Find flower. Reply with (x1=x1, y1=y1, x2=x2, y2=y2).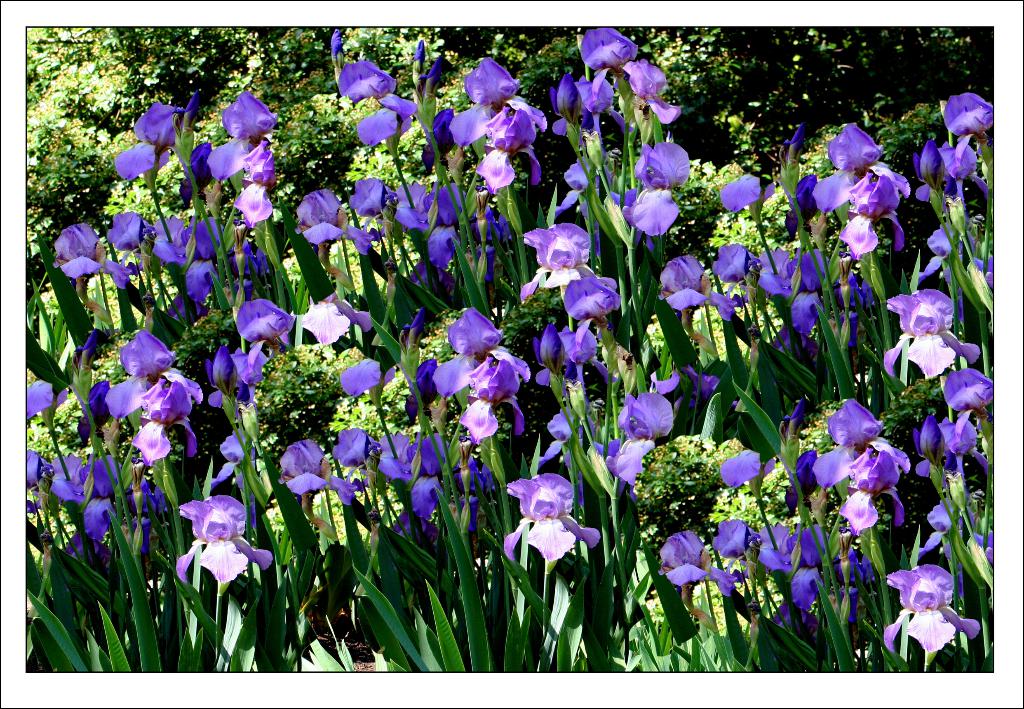
(x1=715, y1=448, x2=776, y2=488).
